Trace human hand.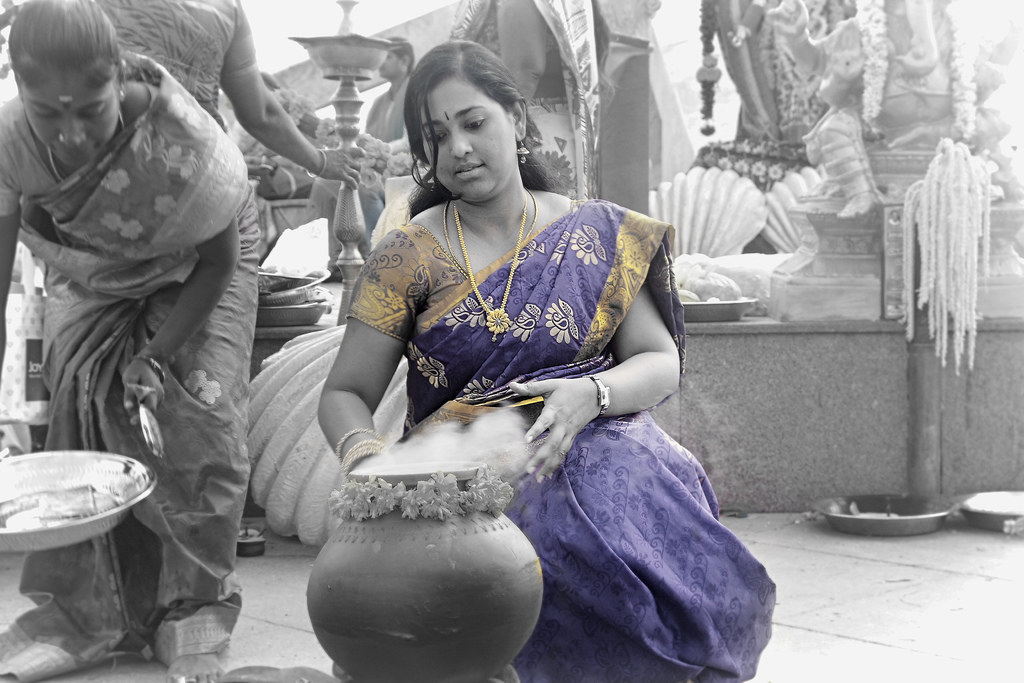
Traced to x1=124 y1=357 x2=166 y2=428.
